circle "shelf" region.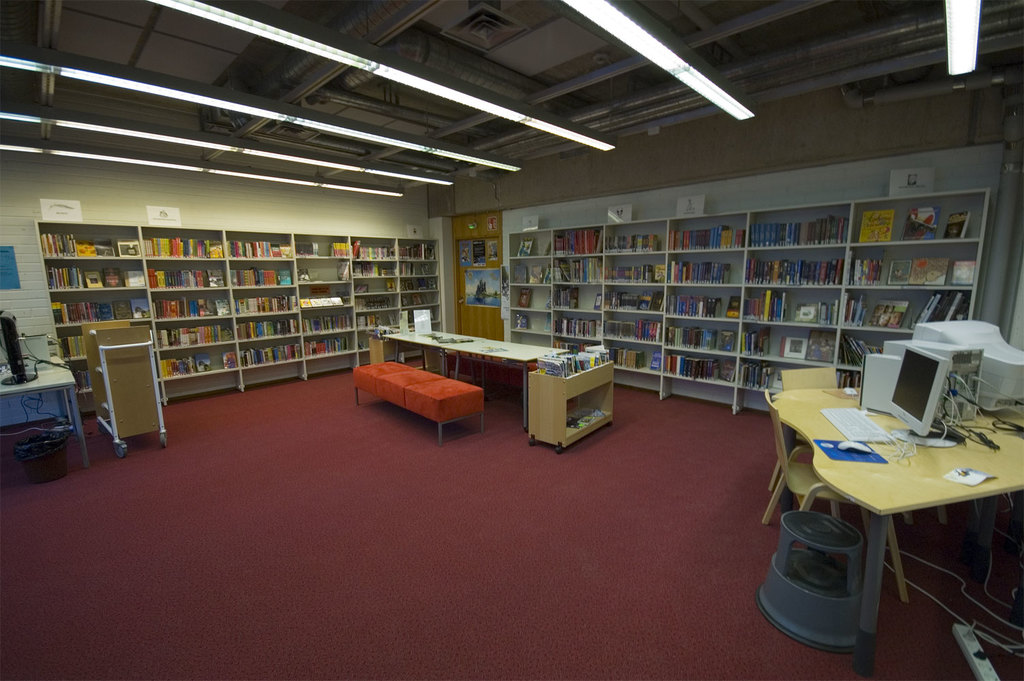
Region: bbox(347, 233, 403, 261).
